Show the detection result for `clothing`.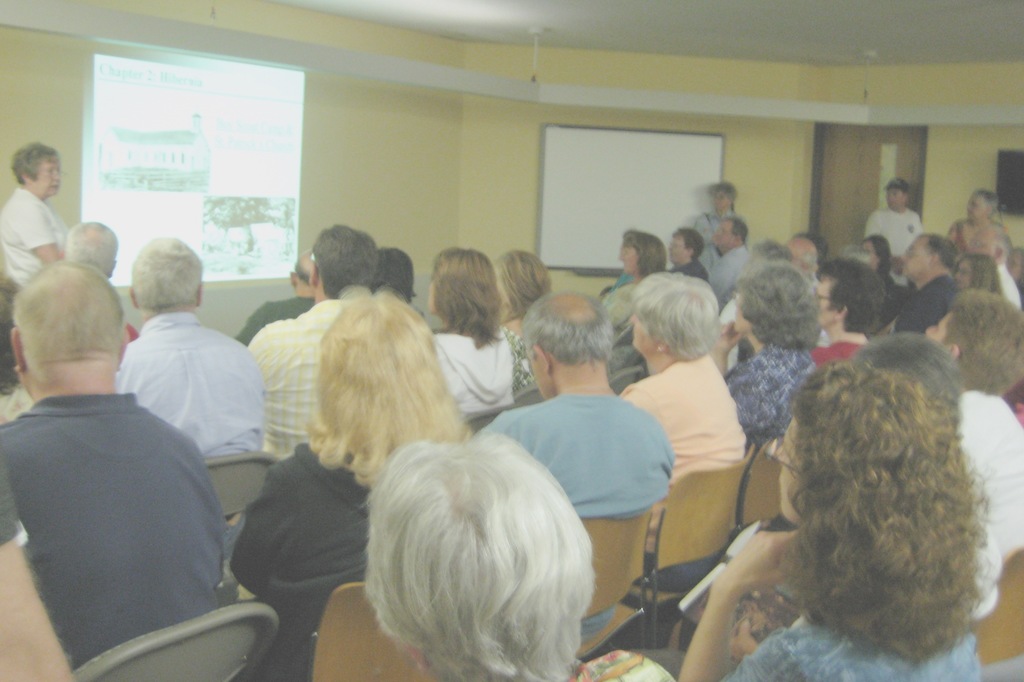
BBox(732, 342, 812, 466).
